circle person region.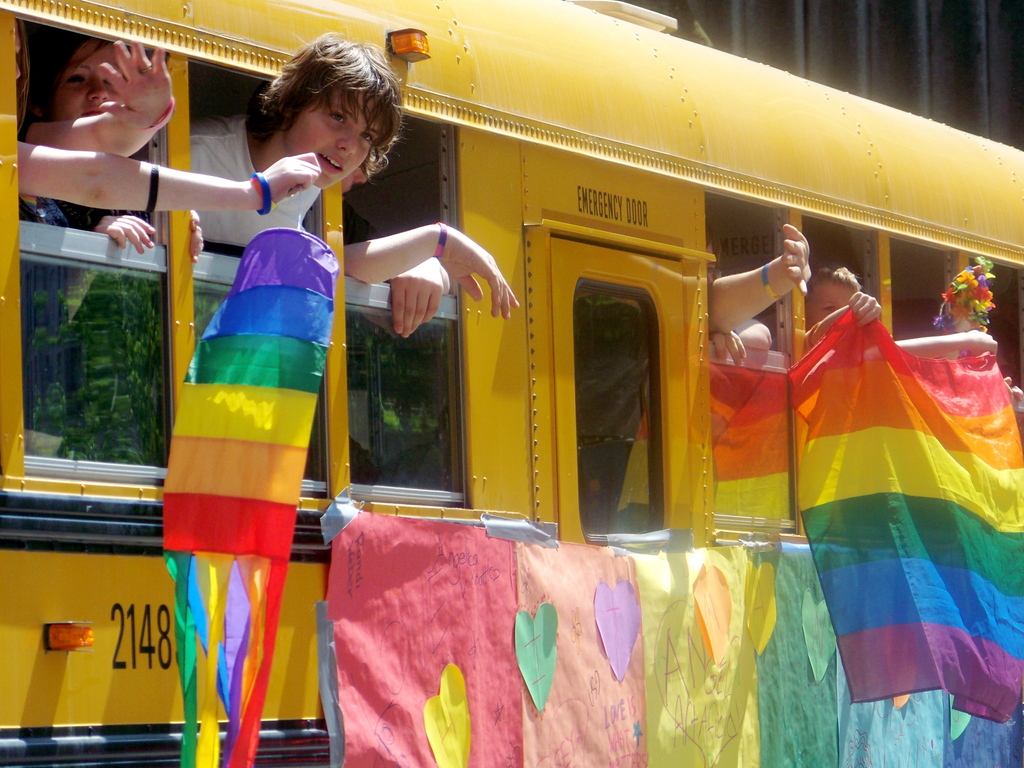
Region: select_region(193, 28, 406, 245).
